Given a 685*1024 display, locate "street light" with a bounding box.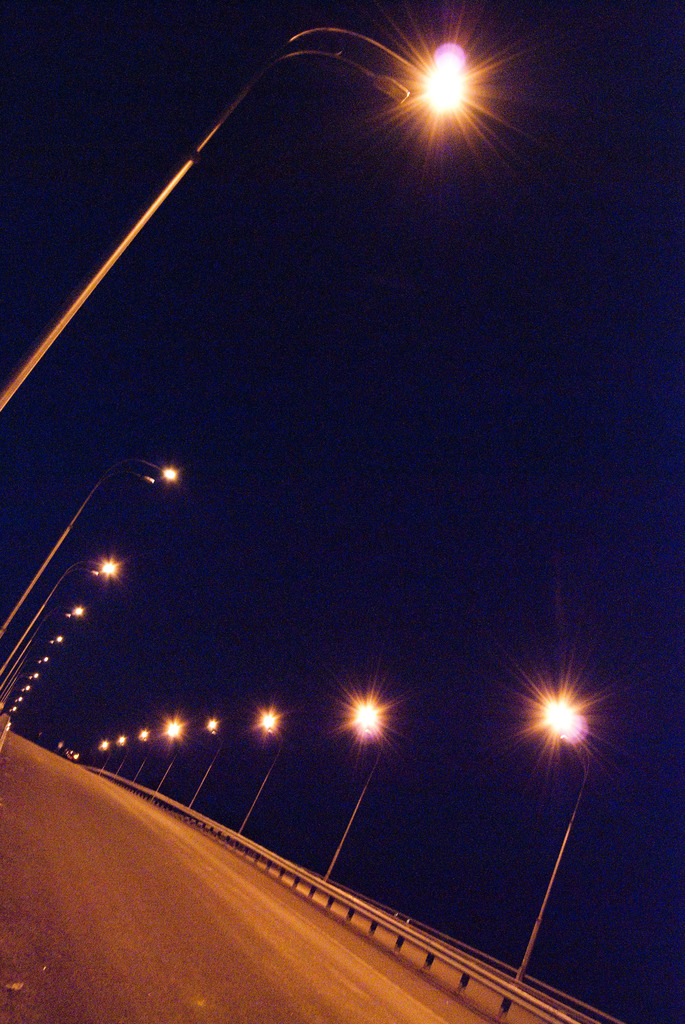
Located: 97/739/109/777.
